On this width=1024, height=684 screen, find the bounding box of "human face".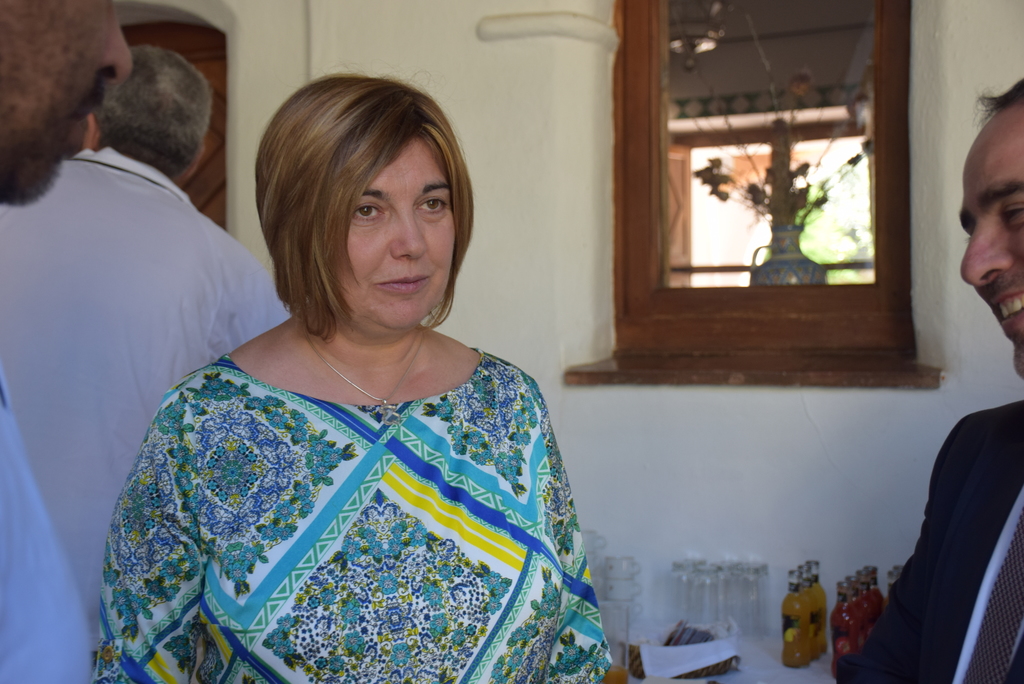
Bounding box: locate(342, 136, 455, 330).
